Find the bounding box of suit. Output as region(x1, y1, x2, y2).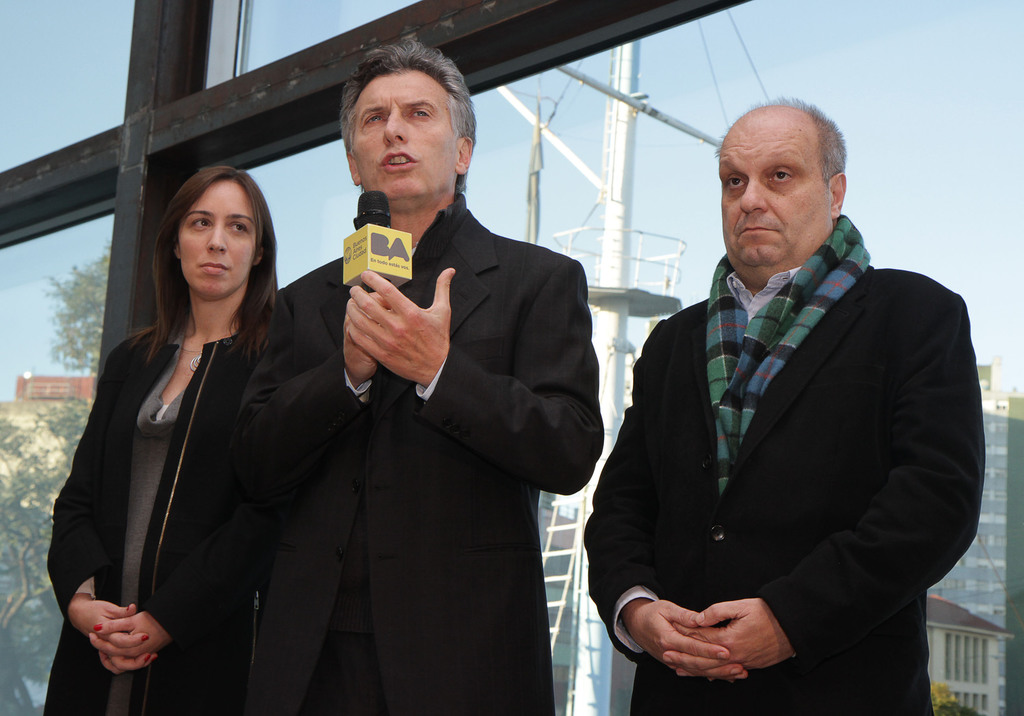
region(584, 141, 970, 705).
